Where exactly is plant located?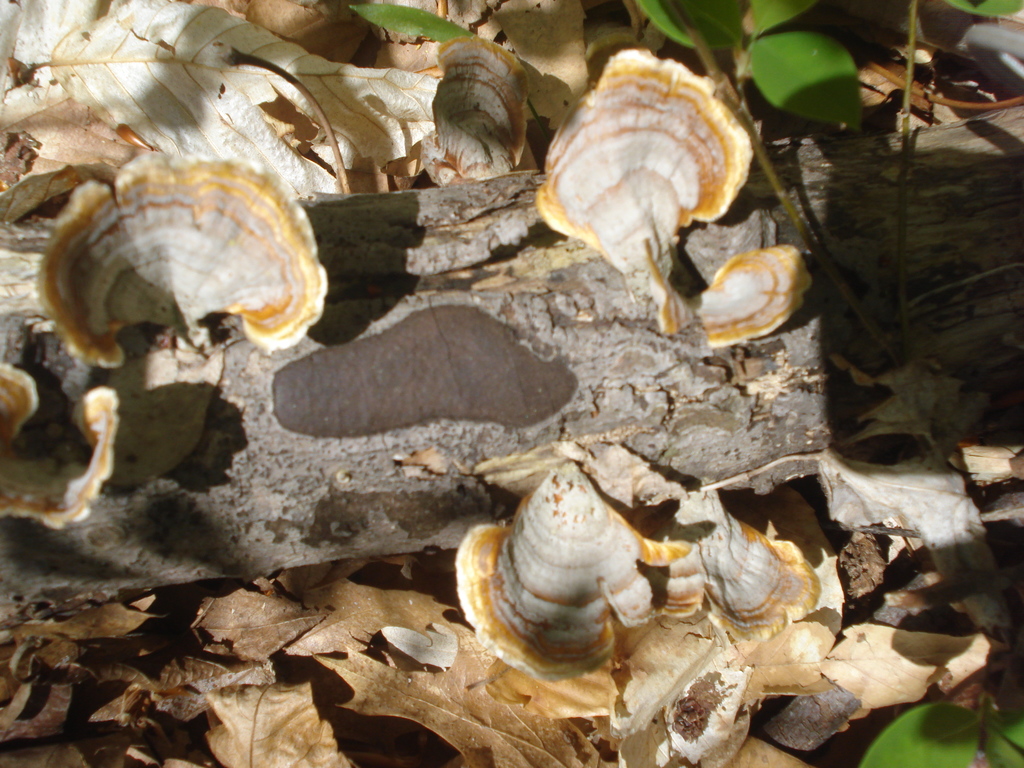
Its bounding box is BBox(891, 0, 1023, 365).
